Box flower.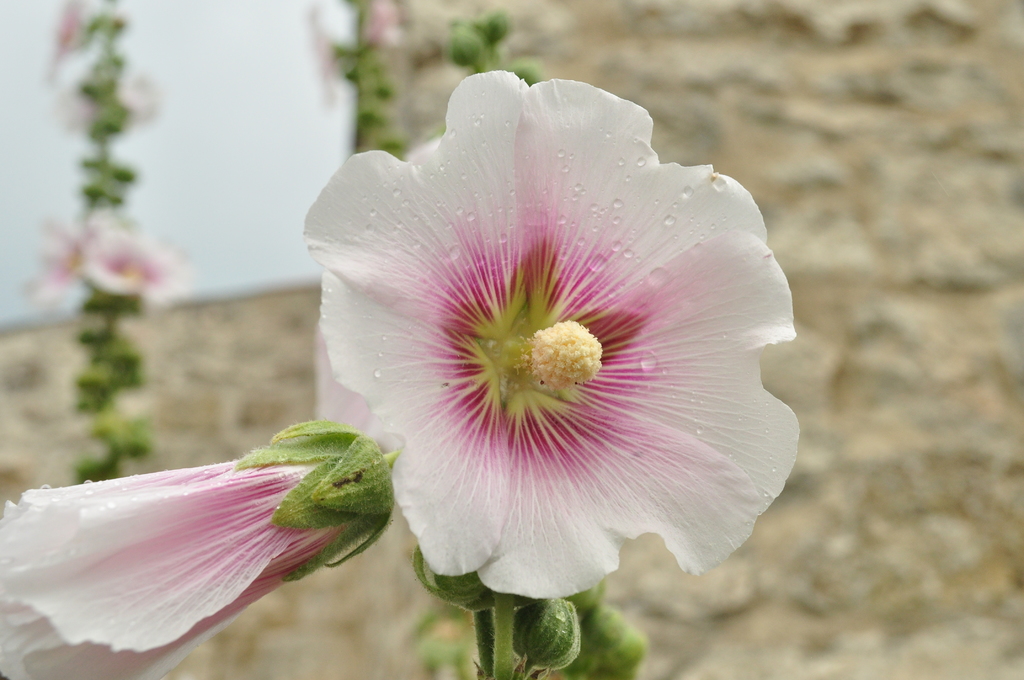
(x1=15, y1=213, x2=85, y2=303).
